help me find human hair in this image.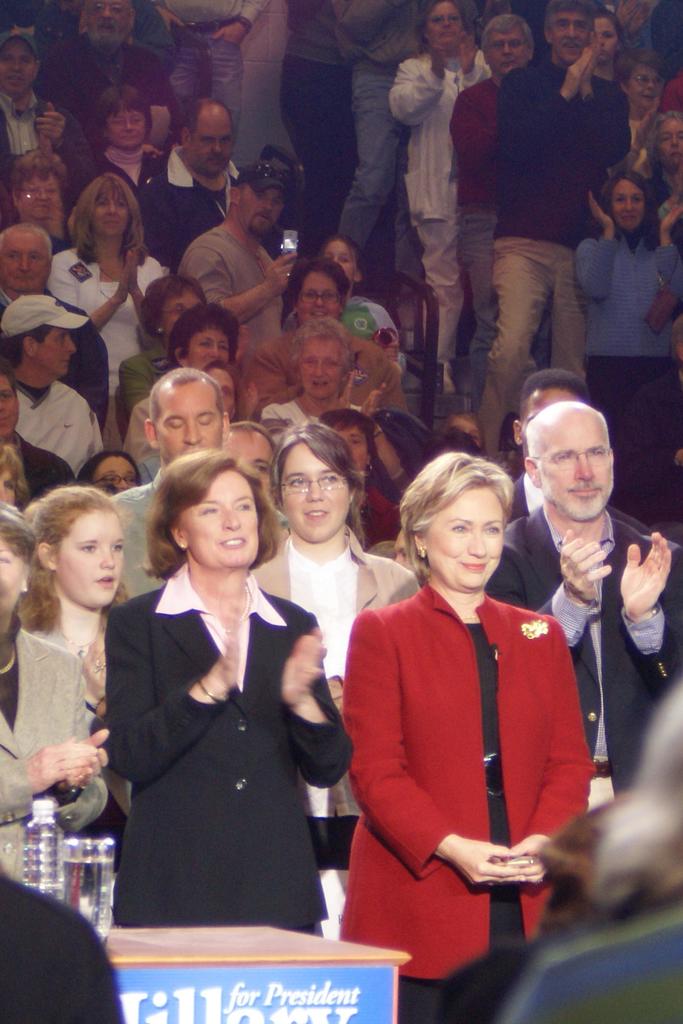
Found it: Rect(278, 259, 350, 308).
